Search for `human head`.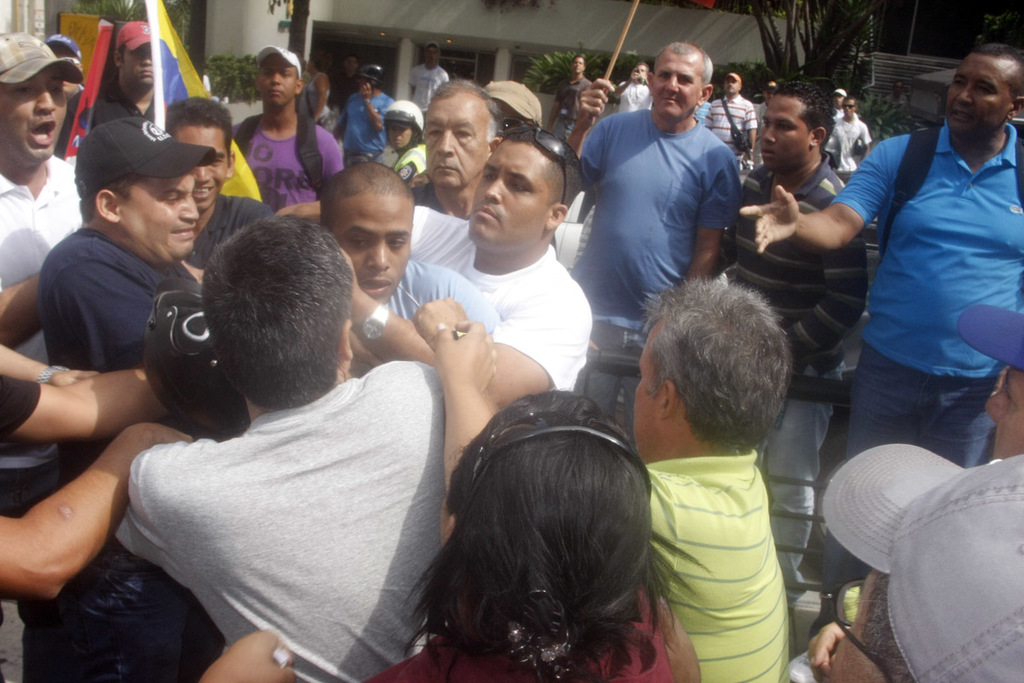
Found at rect(835, 85, 845, 108).
